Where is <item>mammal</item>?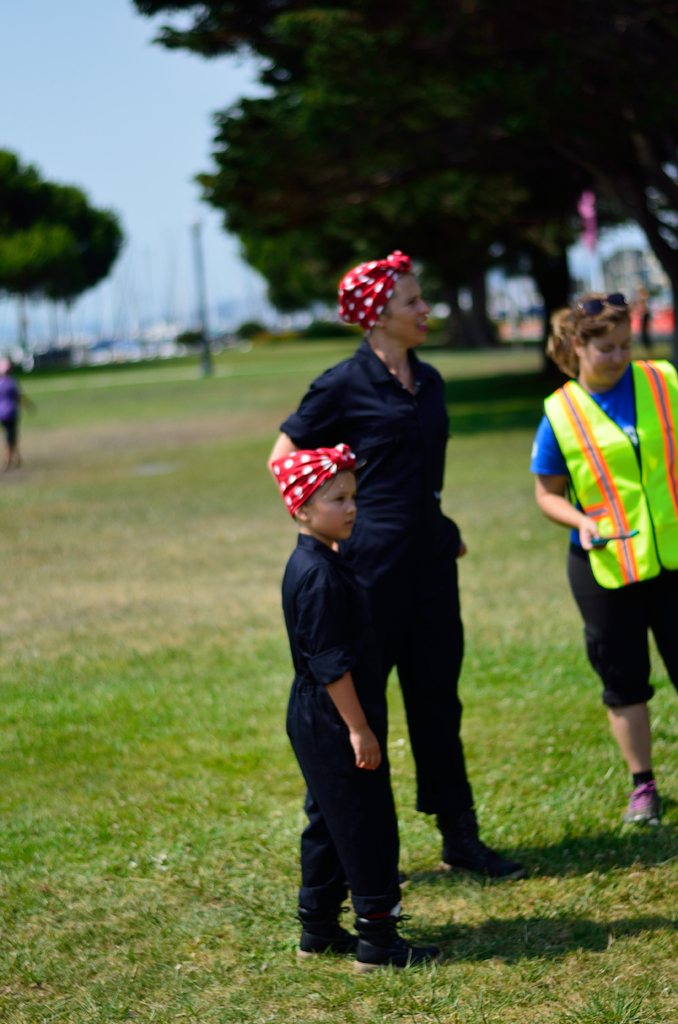
l=273, t=440, r=435, b=979.
